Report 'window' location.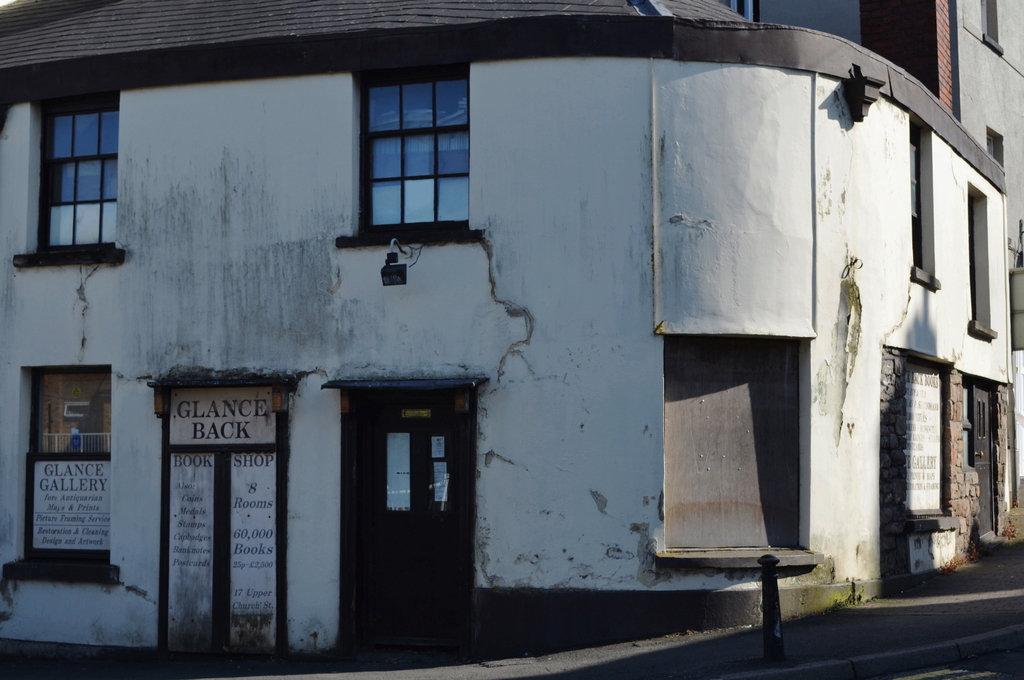
Report: bbox=[15, 89, 125, 271].
